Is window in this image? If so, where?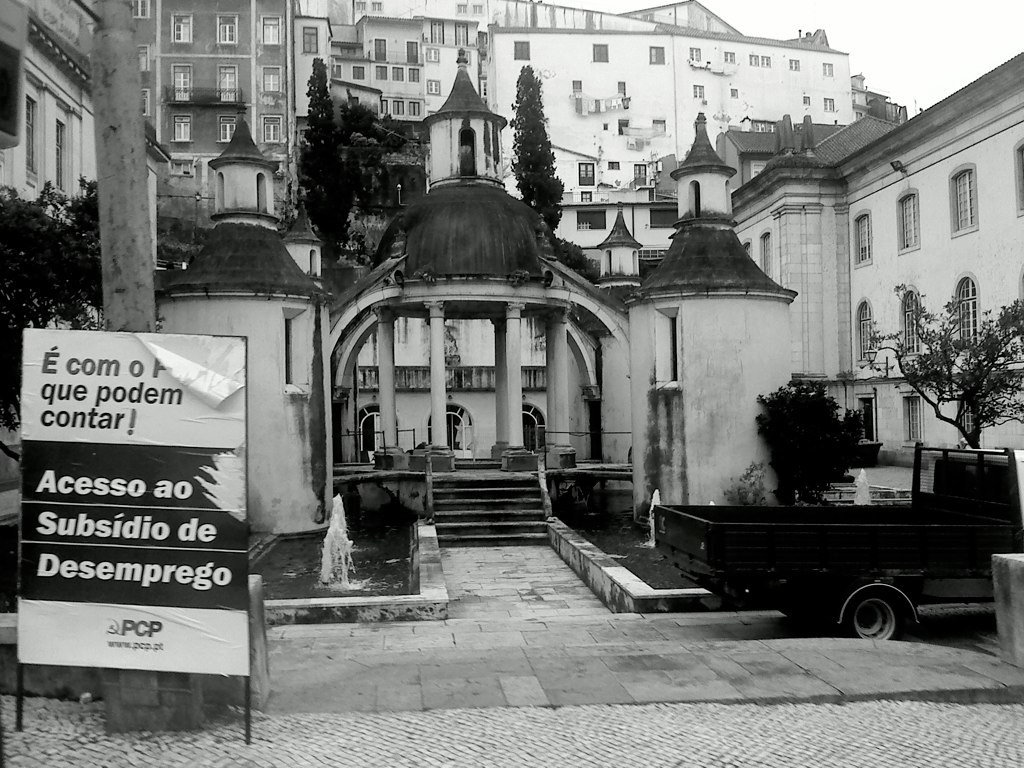
Yes, at {"left": 131, "top": 47, "right": 148, "bottom": 71}.
